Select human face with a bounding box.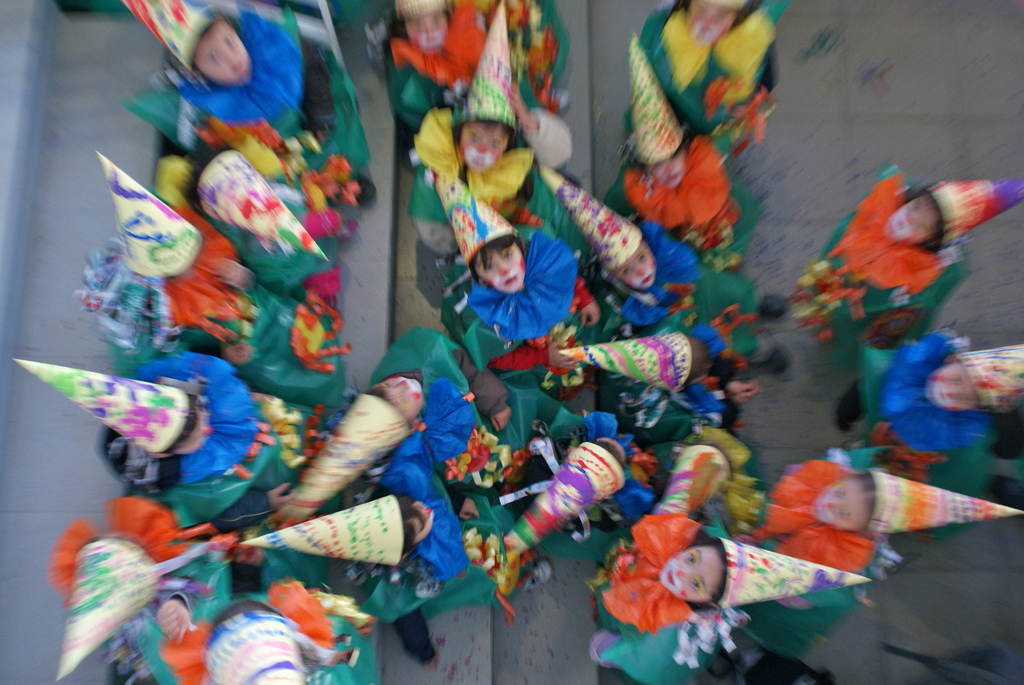
409/10/447/50.
